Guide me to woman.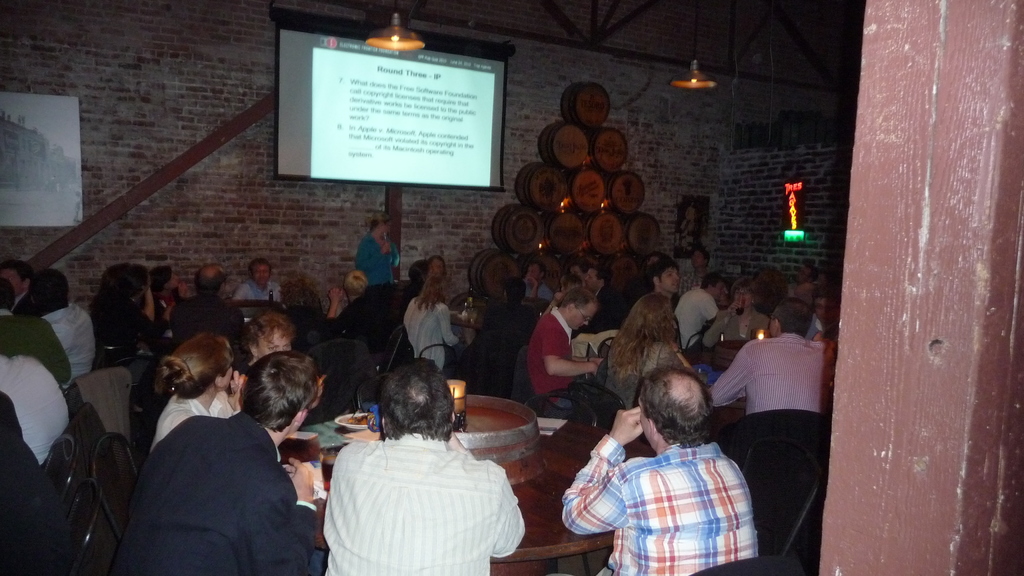
Guidance: <box>247,316,293,364</box>.
